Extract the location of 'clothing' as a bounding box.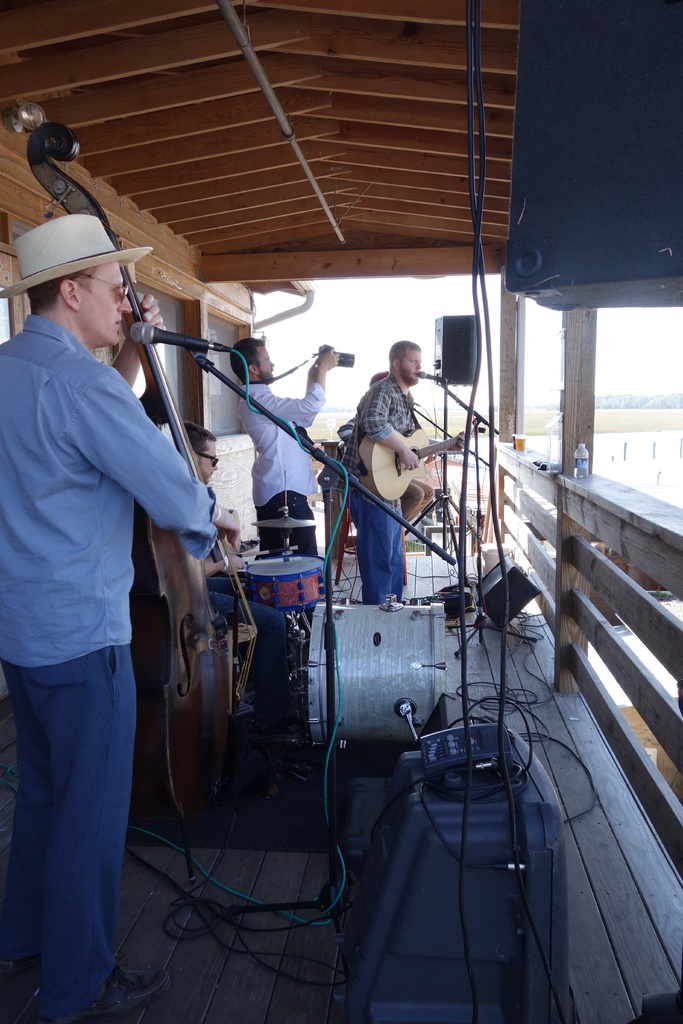
select_region(240, 379, 319, 564).
